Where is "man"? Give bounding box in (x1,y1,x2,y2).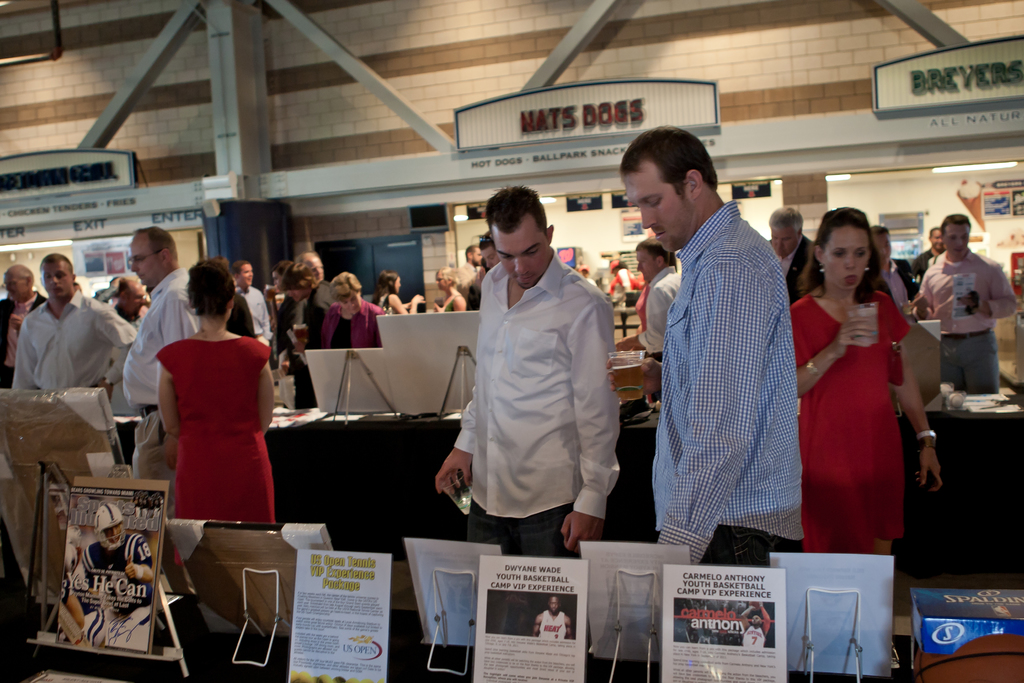
(901,227,950,306).
